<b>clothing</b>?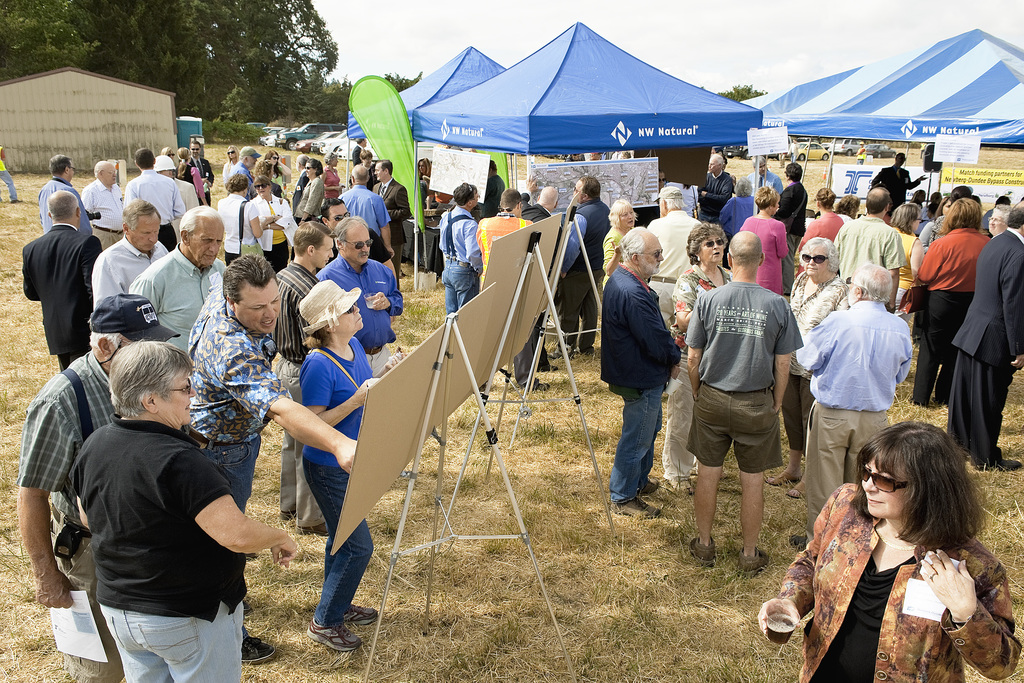
x1=554 y1=188 x2=617 y2=347
